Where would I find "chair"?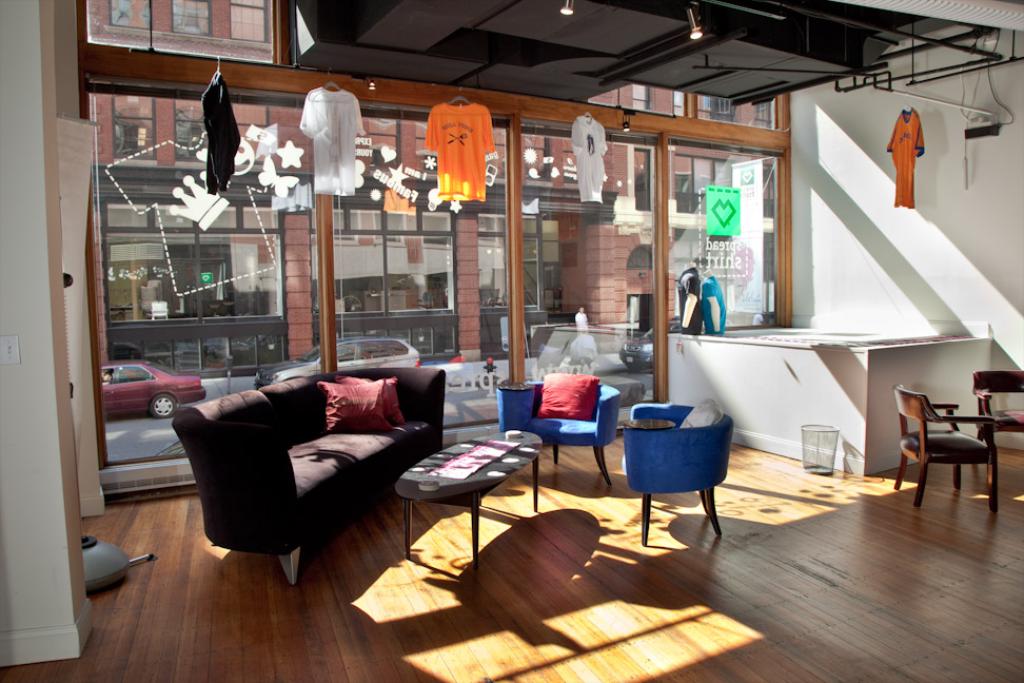
At (495, 370, 621, 480).
